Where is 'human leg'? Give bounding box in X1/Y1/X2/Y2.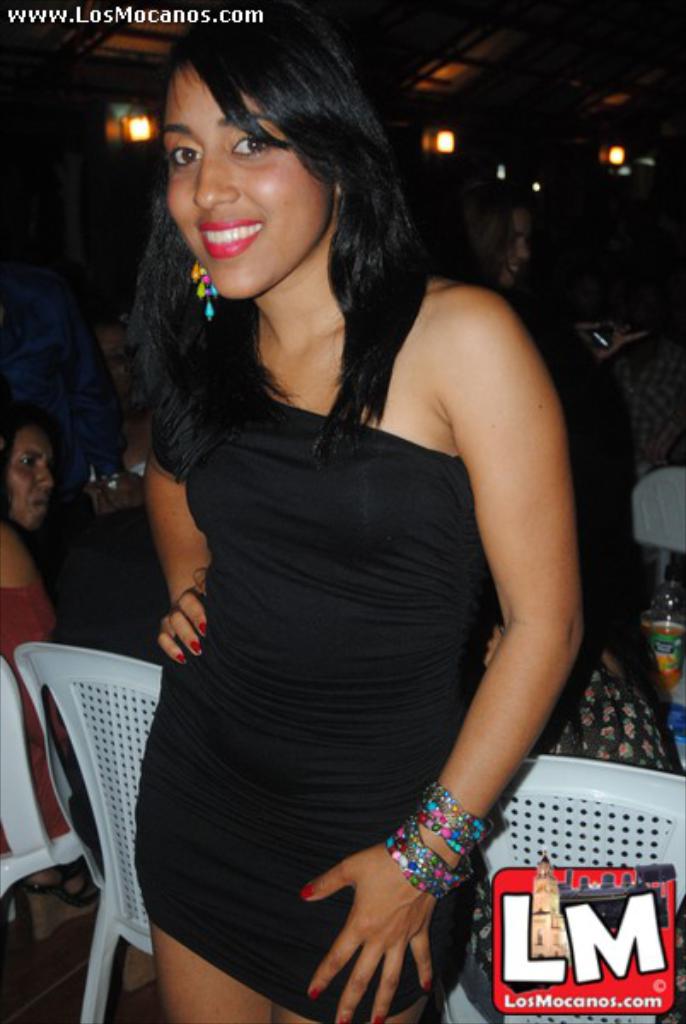
259/995/425/1022.
